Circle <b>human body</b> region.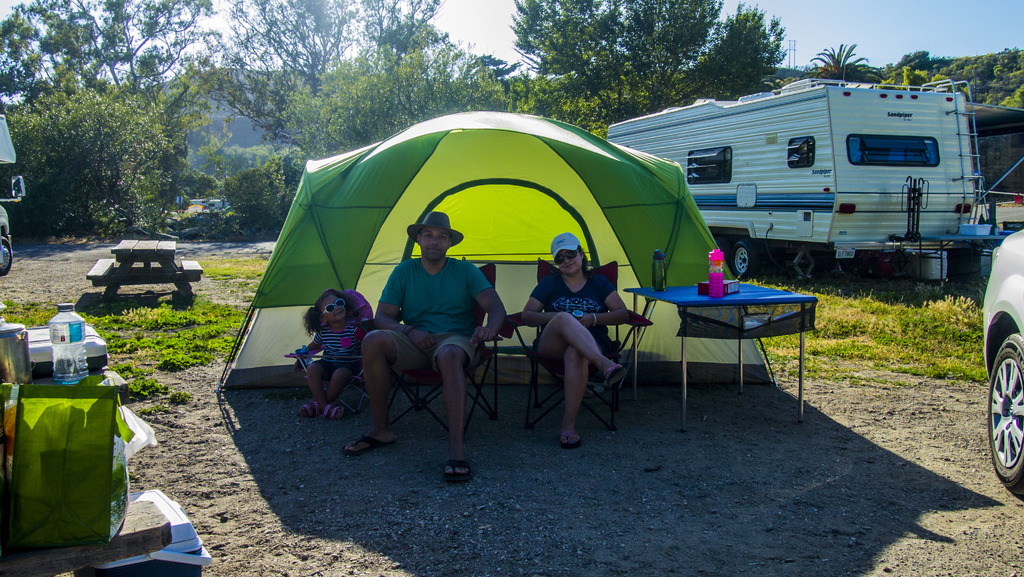
Region: left=526, top=238, right=617, bottom=441.
